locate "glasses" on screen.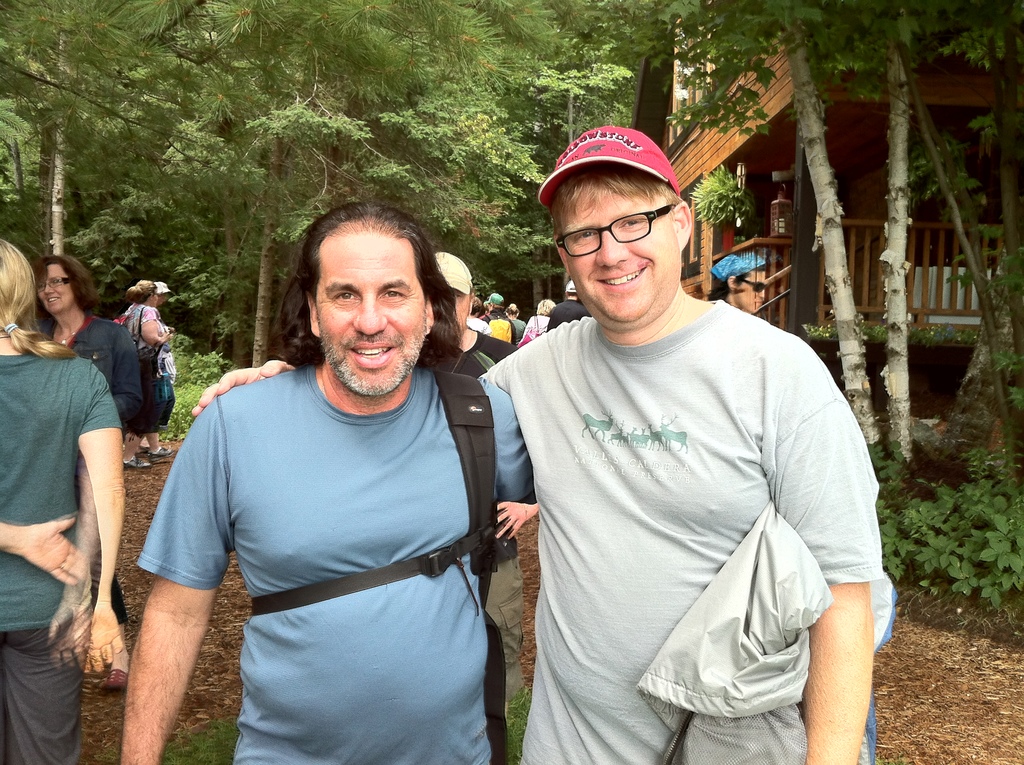
On screen at pyautogui.locateOnScreen(37, 277, 72, 291).
